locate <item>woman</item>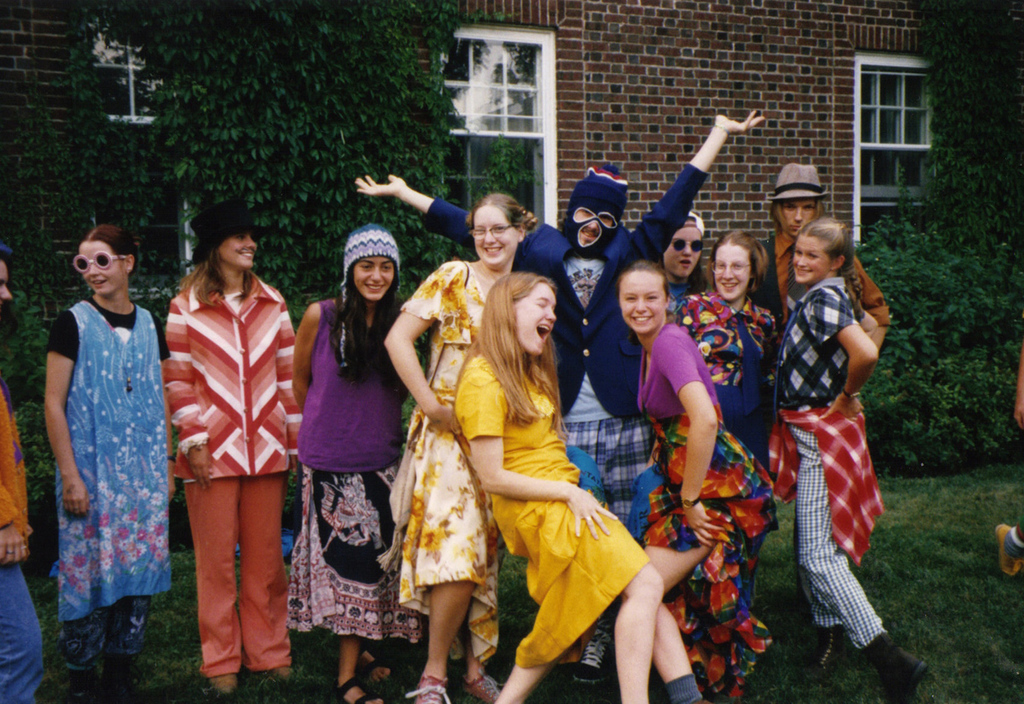
crop(155, 197, 295, 672)
